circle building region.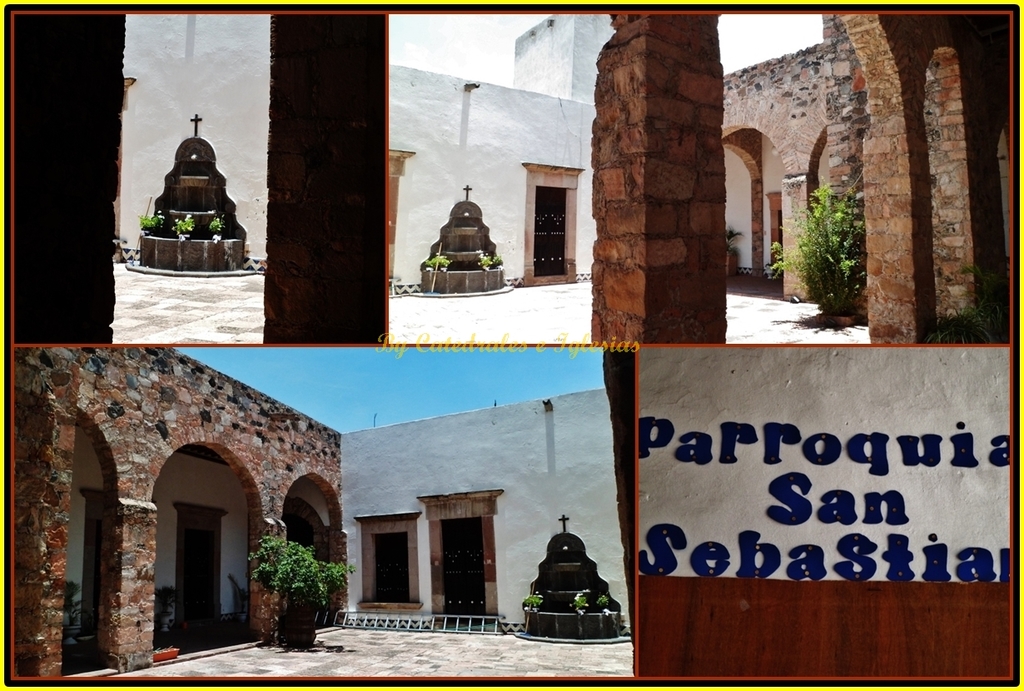
Region: [x1=389, y1=13, x2=616, y2=298].
